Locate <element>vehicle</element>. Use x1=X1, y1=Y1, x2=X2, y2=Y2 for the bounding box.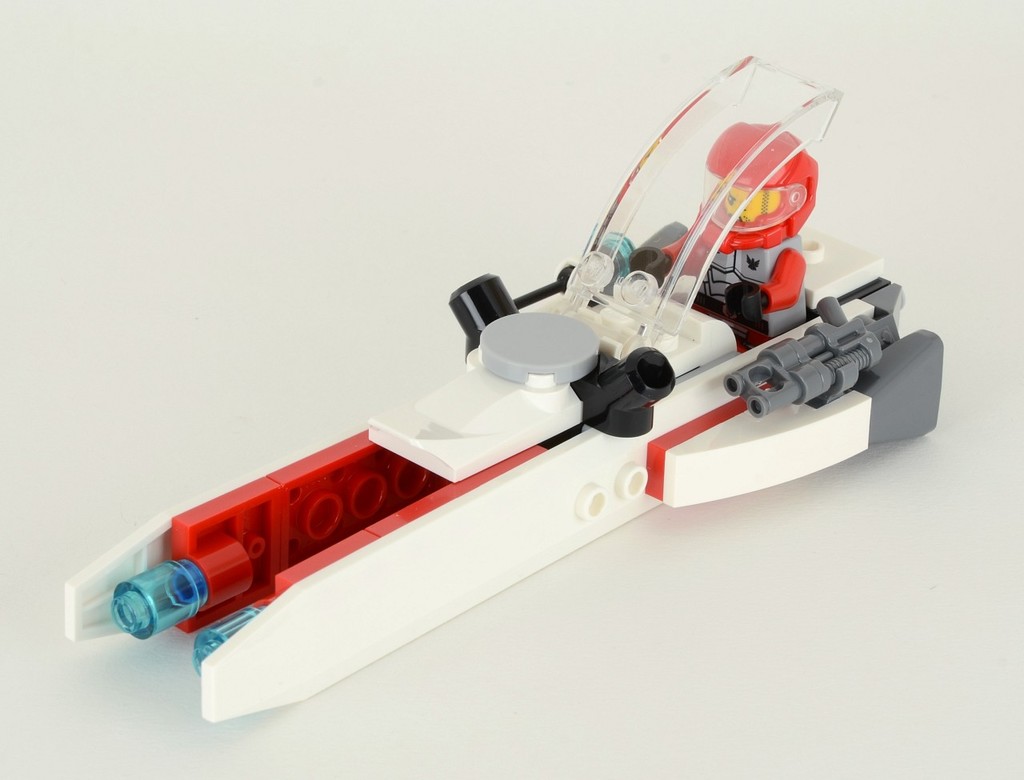
x1=61, y1=50, x2=942, y2=726.
